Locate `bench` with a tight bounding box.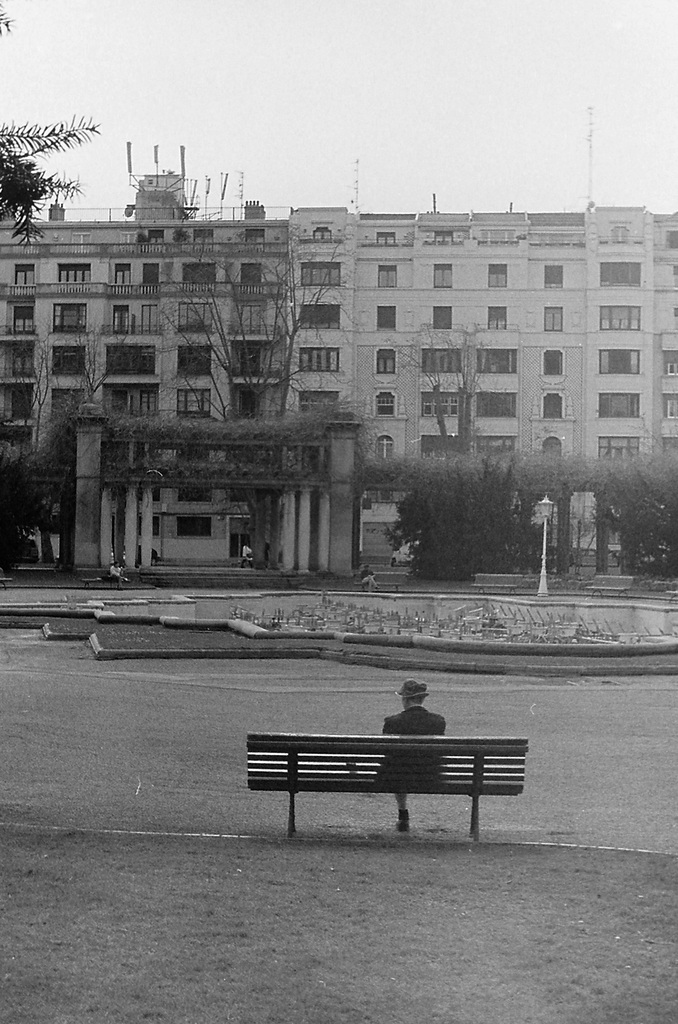
<box>474,575,521,591</box>.
